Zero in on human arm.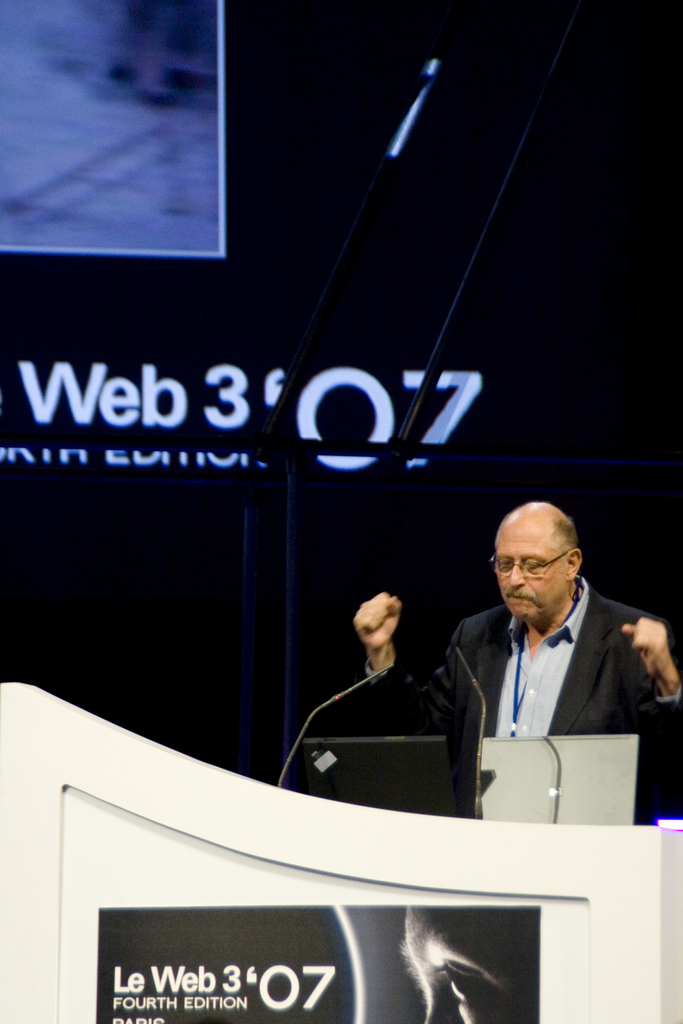
Zeroed in: box=[344, 591, 495, 756].
